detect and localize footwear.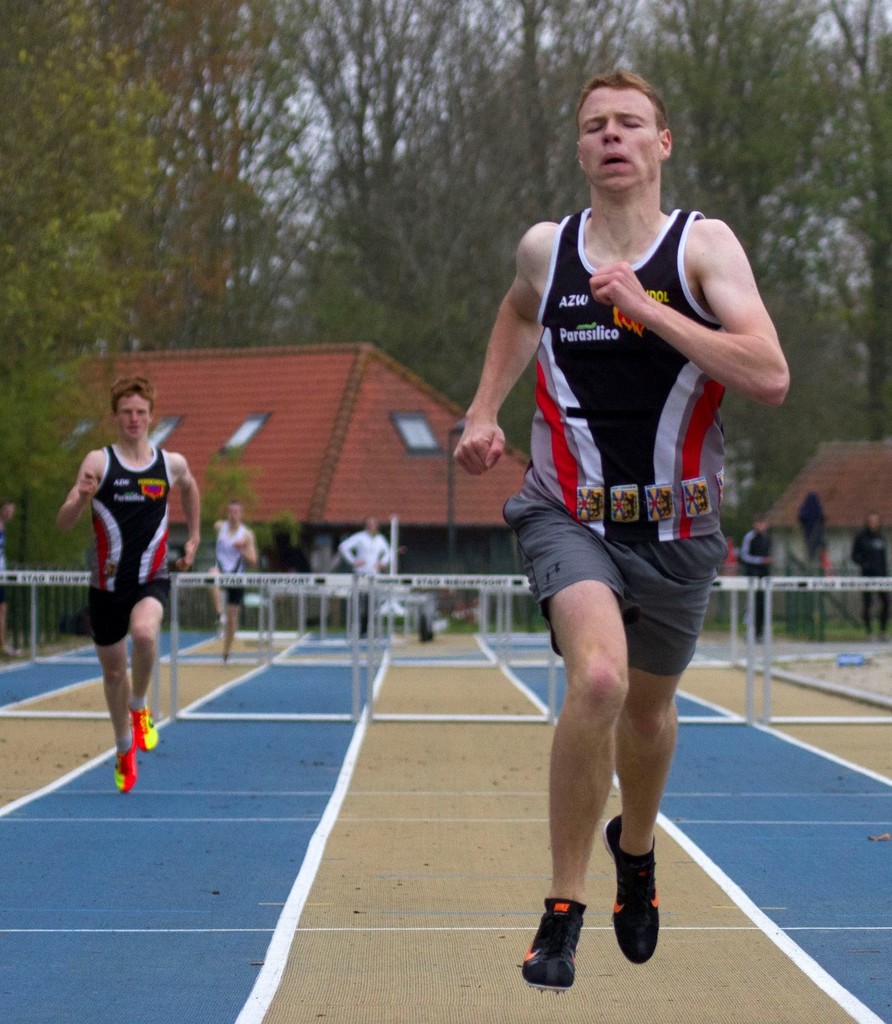
Localized at <box>523,892,587,987</box>.
